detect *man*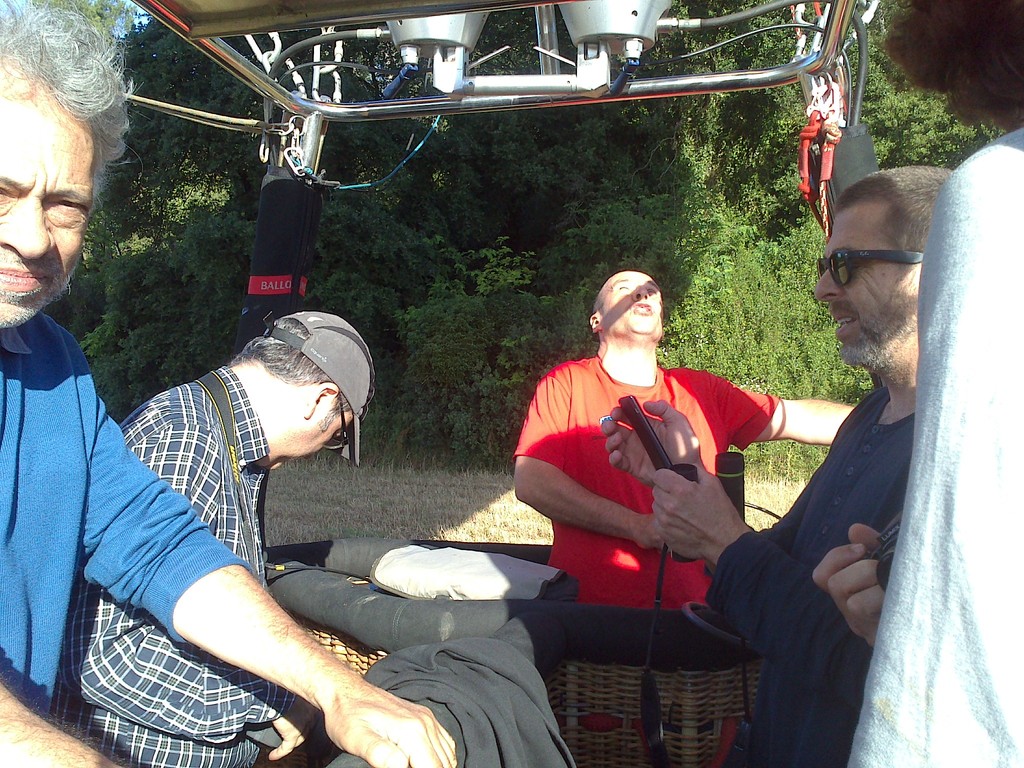
(left=599, top=163, right=959, bottom=767)
